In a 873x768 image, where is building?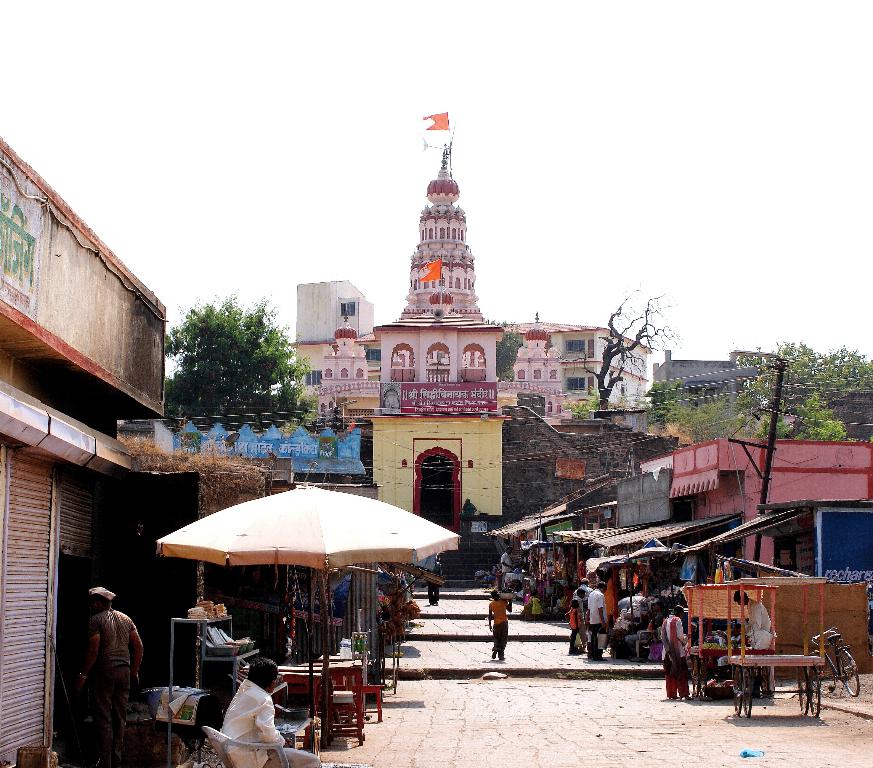
x1=511, y1=323, x2=660, y2=405.
